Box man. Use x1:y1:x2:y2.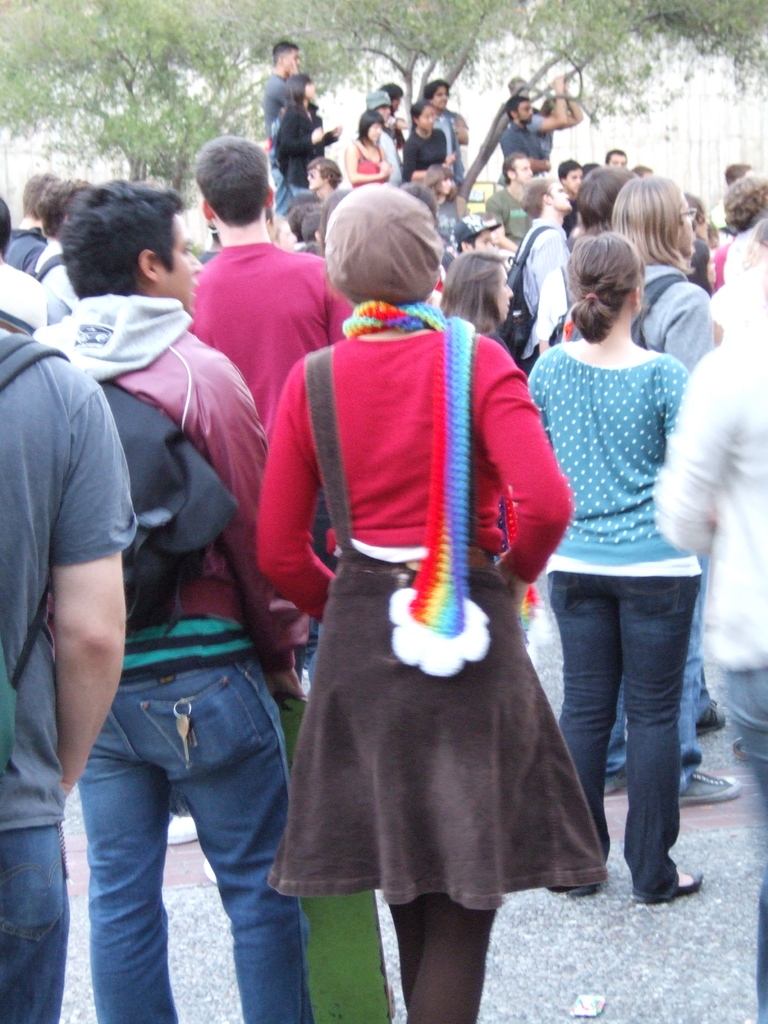
8:159:314:1023.
